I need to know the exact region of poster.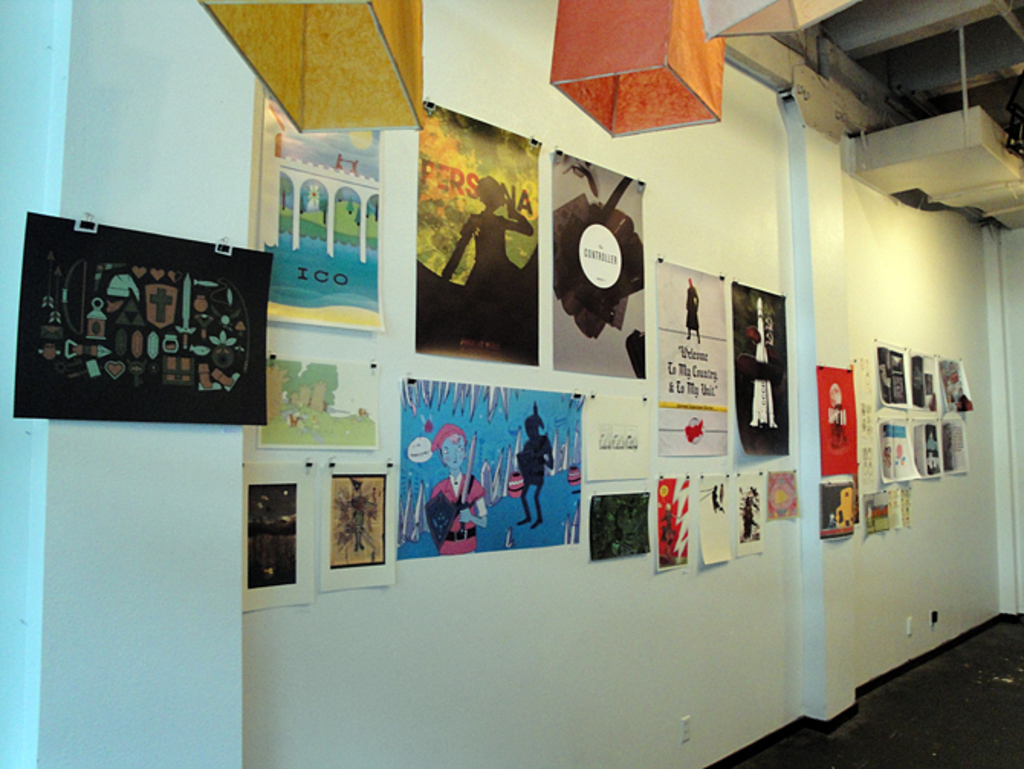
Region: 258 361 378 449.
